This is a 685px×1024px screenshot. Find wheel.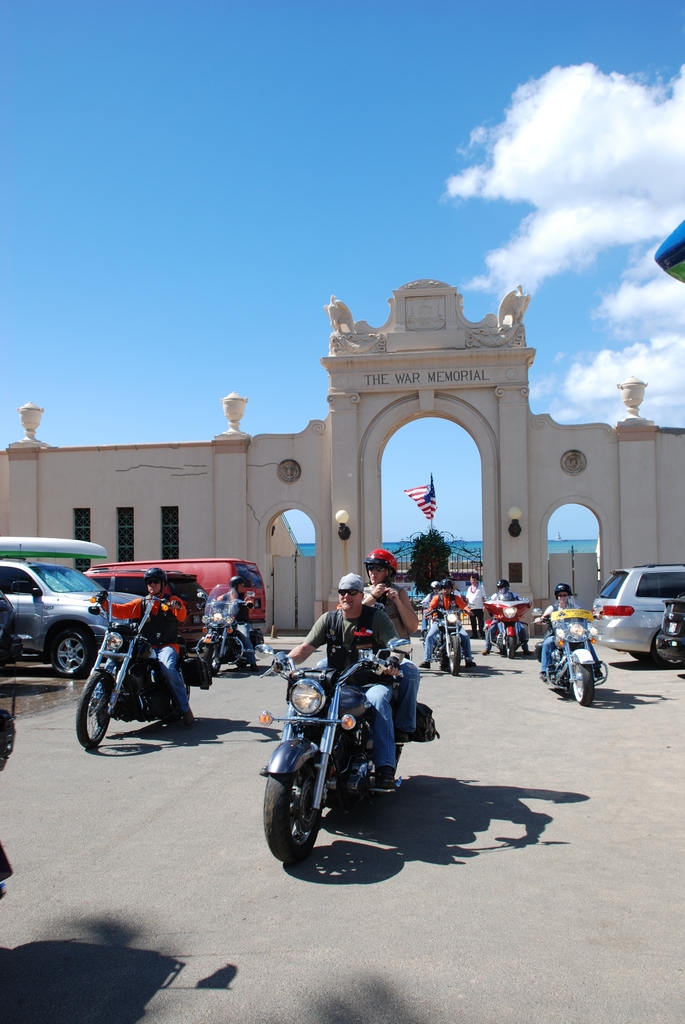
Bounding box: [506, 641, 513, 659].
